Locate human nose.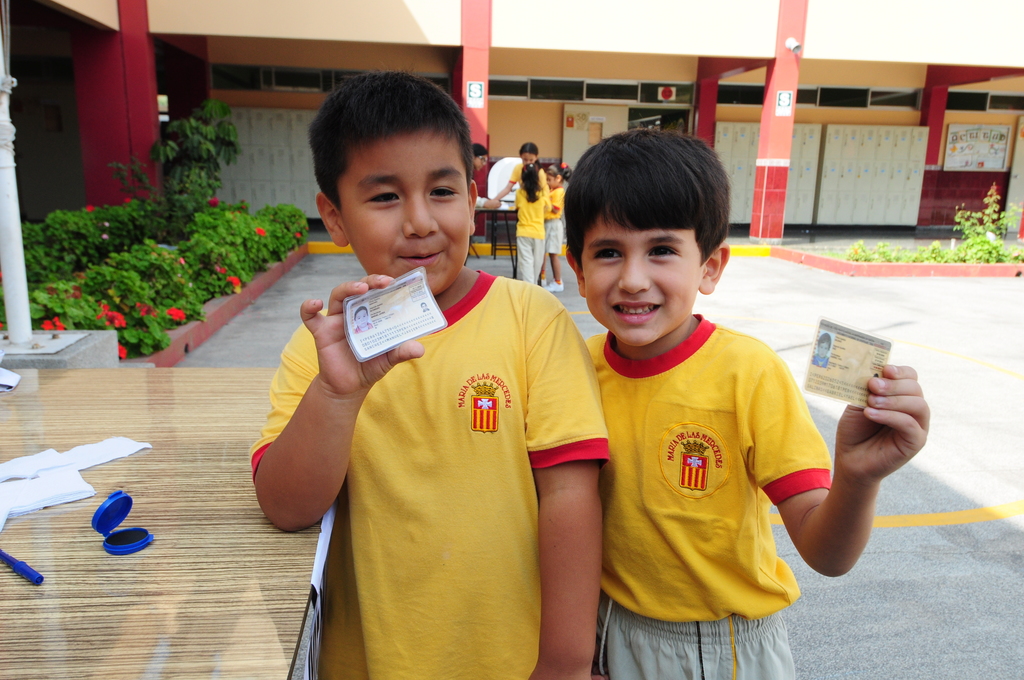
Bounding box: {"left": 616, "top": 254, "right": 648, "bottom": 296}.
